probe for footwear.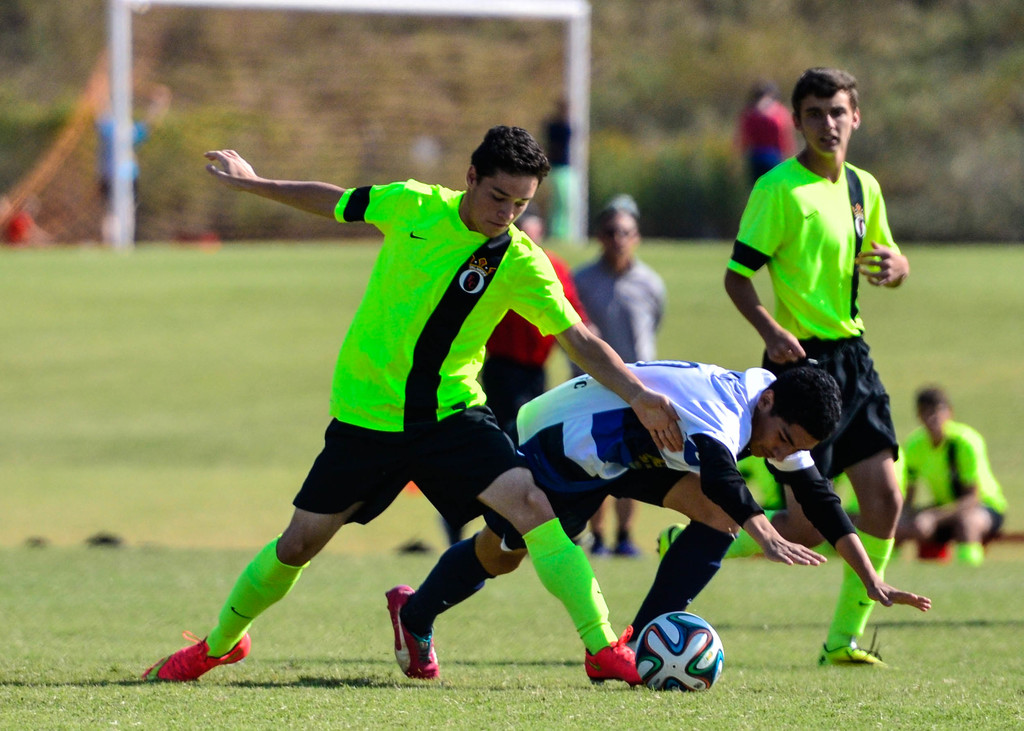
Probe result: rect(955, 543, 982, 567).
